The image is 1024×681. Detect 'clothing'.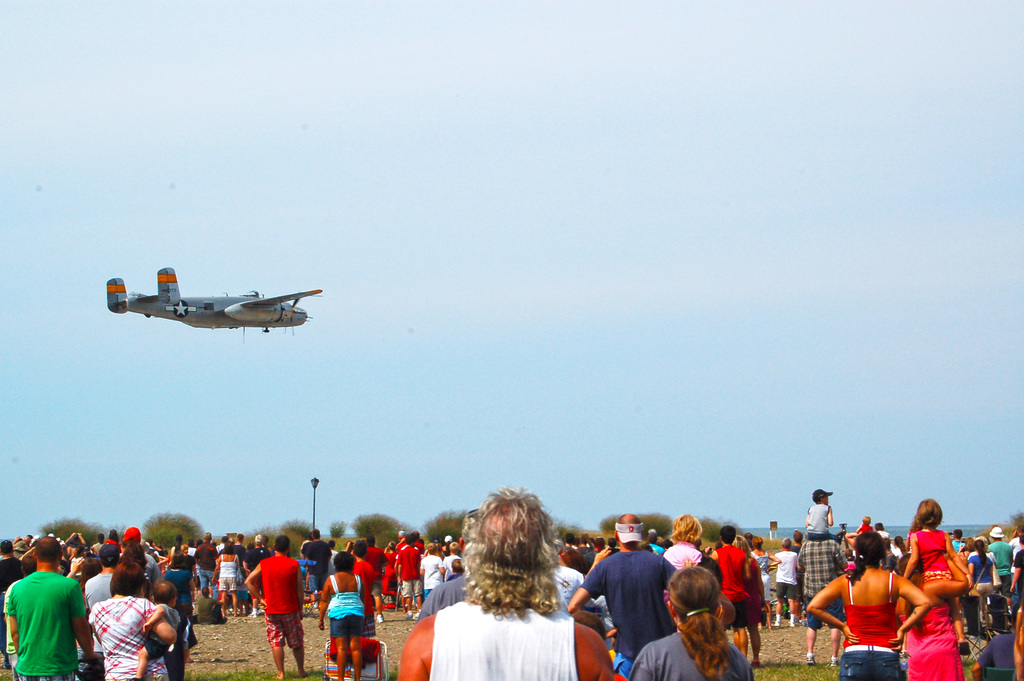
Detection: x1=138 y1=548 x2=163 y2=582.
